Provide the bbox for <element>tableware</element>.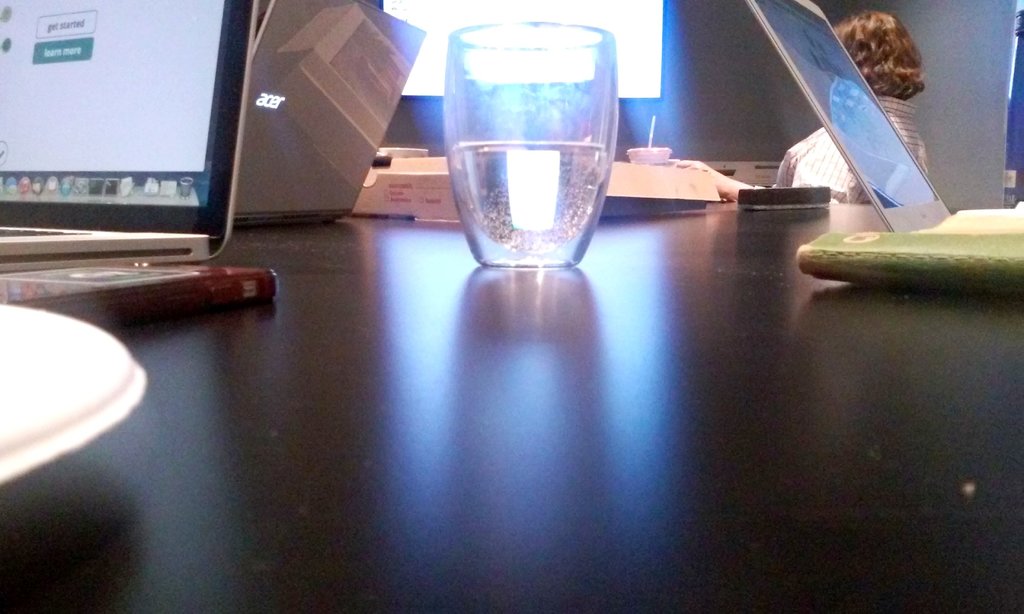
BBox(431, 22, 623, 273).
